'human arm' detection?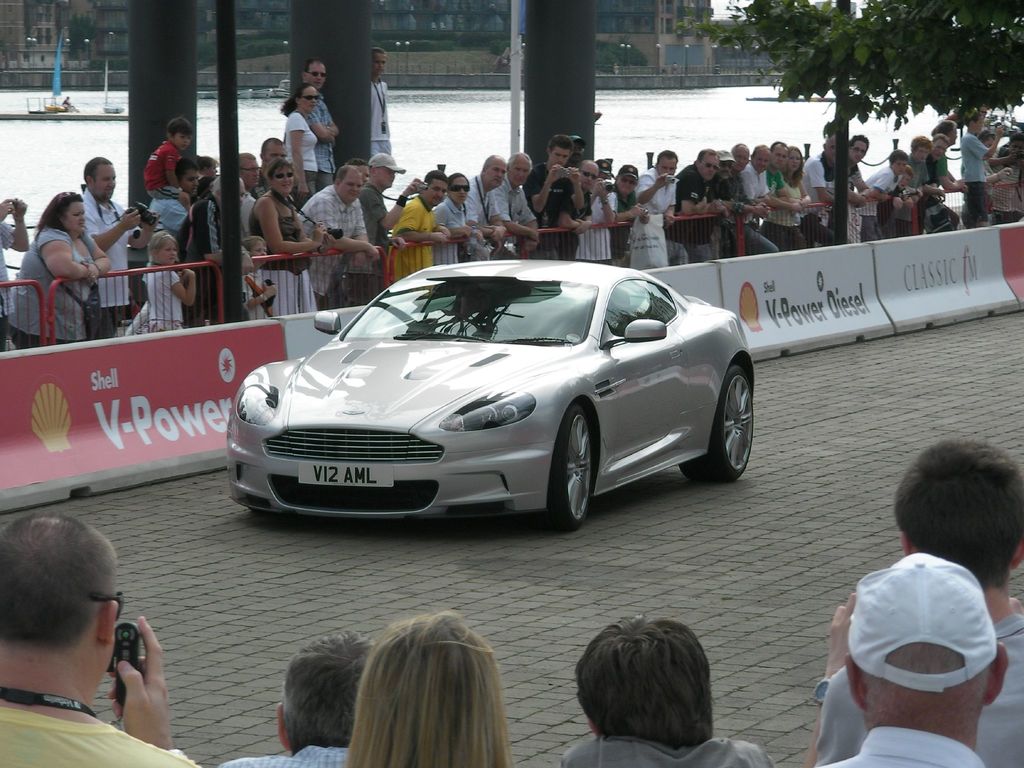
(323, 116, 335, 136)
